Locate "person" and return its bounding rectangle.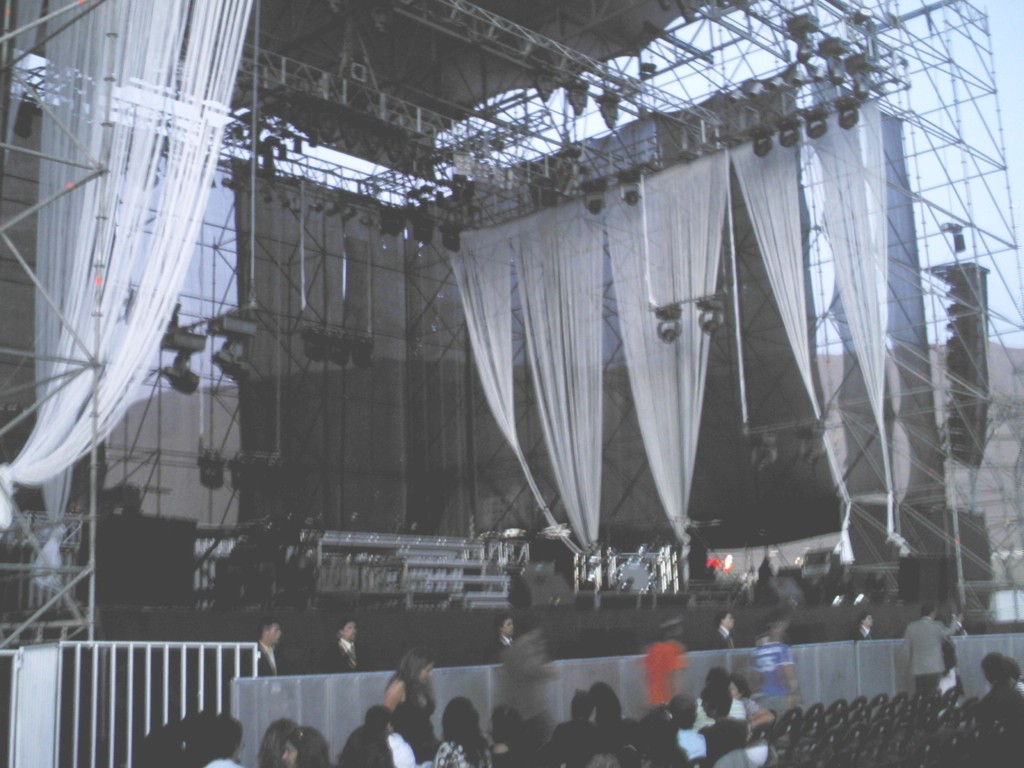
196,714,257,767.
